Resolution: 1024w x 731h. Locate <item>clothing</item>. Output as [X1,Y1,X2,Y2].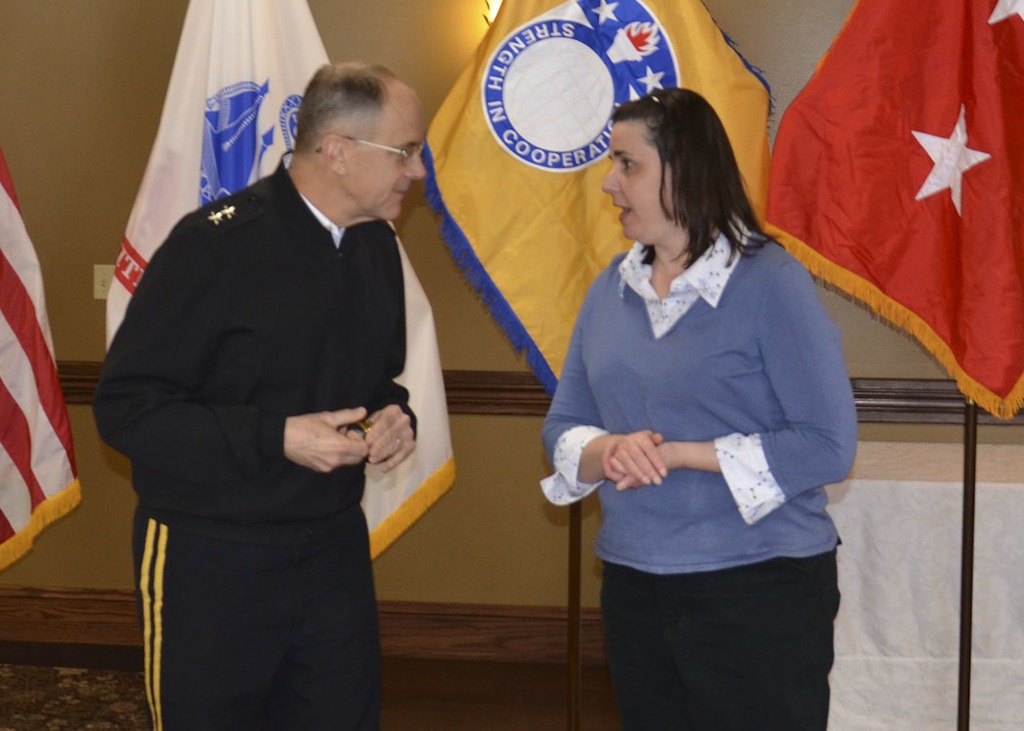
[98,152,417,715].
